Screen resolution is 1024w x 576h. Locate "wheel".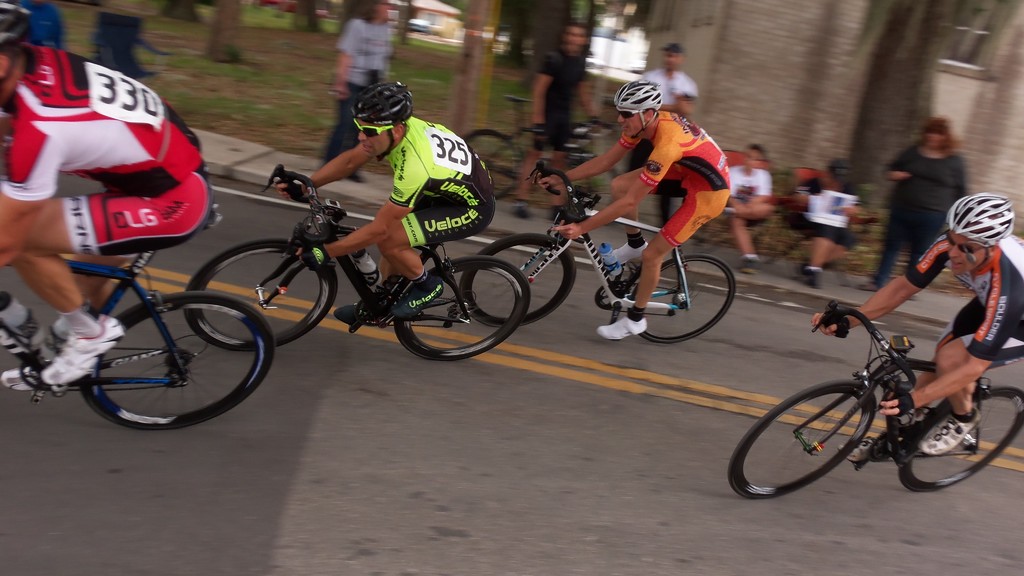
bbox=[83, 290, 278, 435].
